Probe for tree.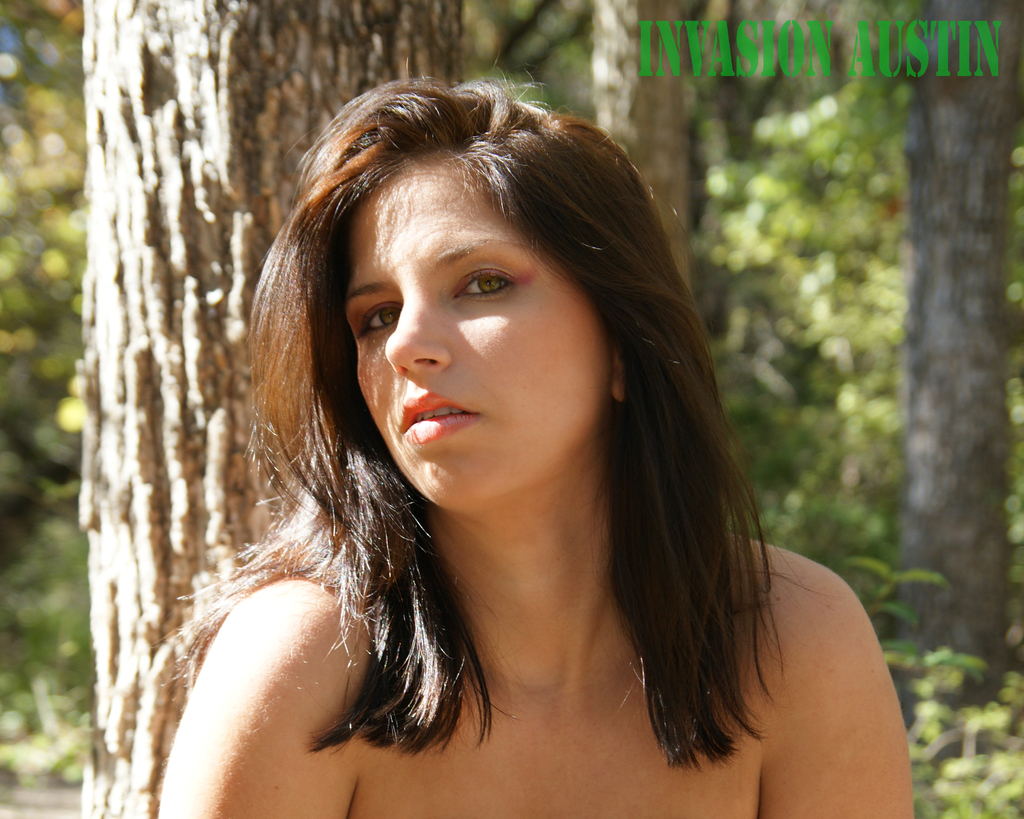
Probe result: box(593, 3, 693, 290).
